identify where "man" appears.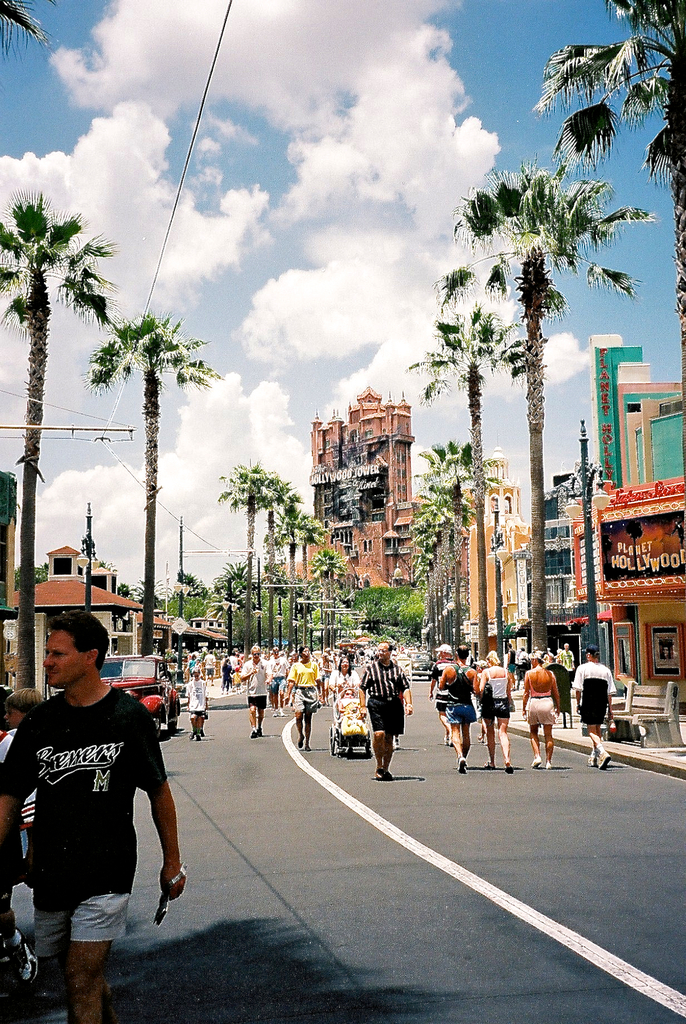
Appears at (left=202, top=648, right=216, bottom=687).
